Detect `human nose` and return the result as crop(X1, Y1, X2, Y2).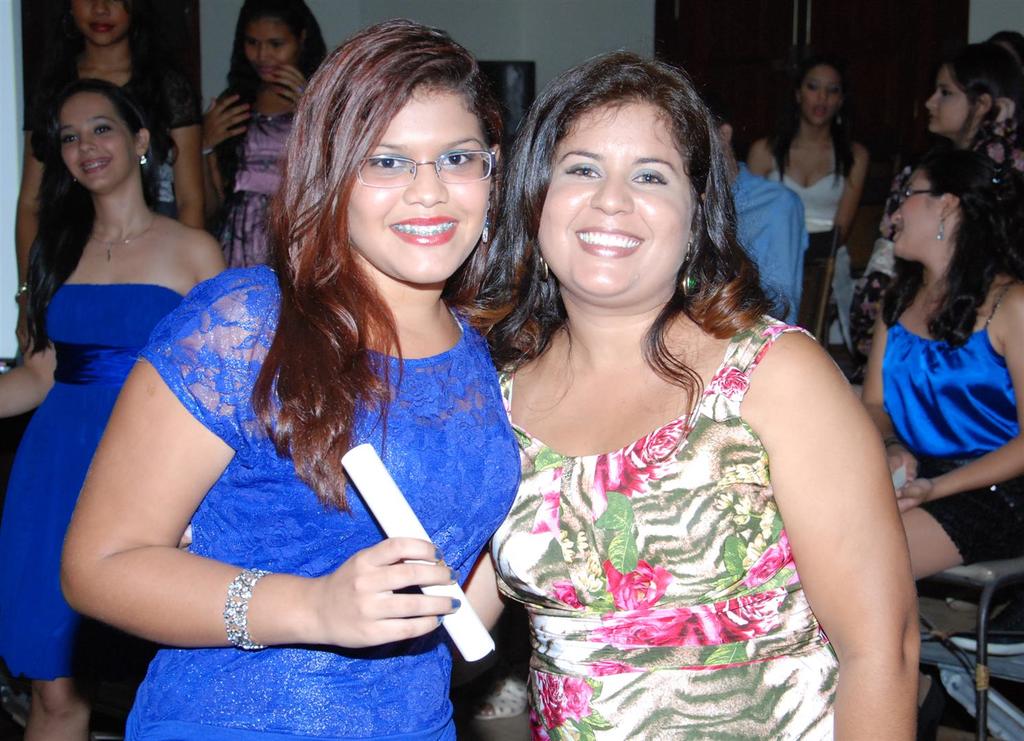
crop(89, 0, 110, 19).
